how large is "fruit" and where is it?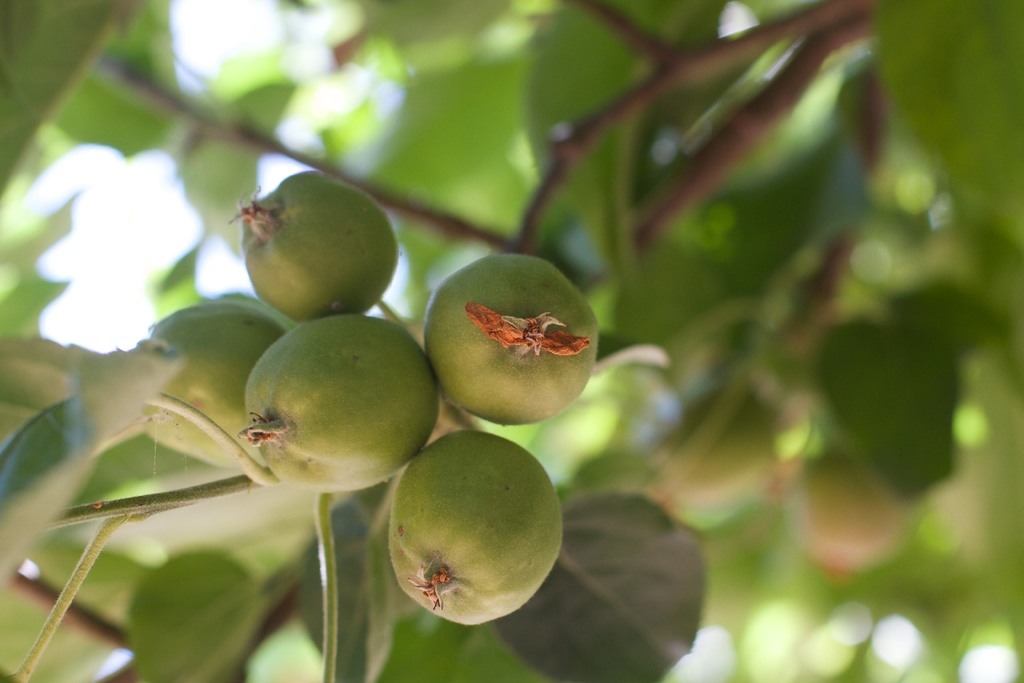
Bounding box: BBox(415, 253, 600, 425).
